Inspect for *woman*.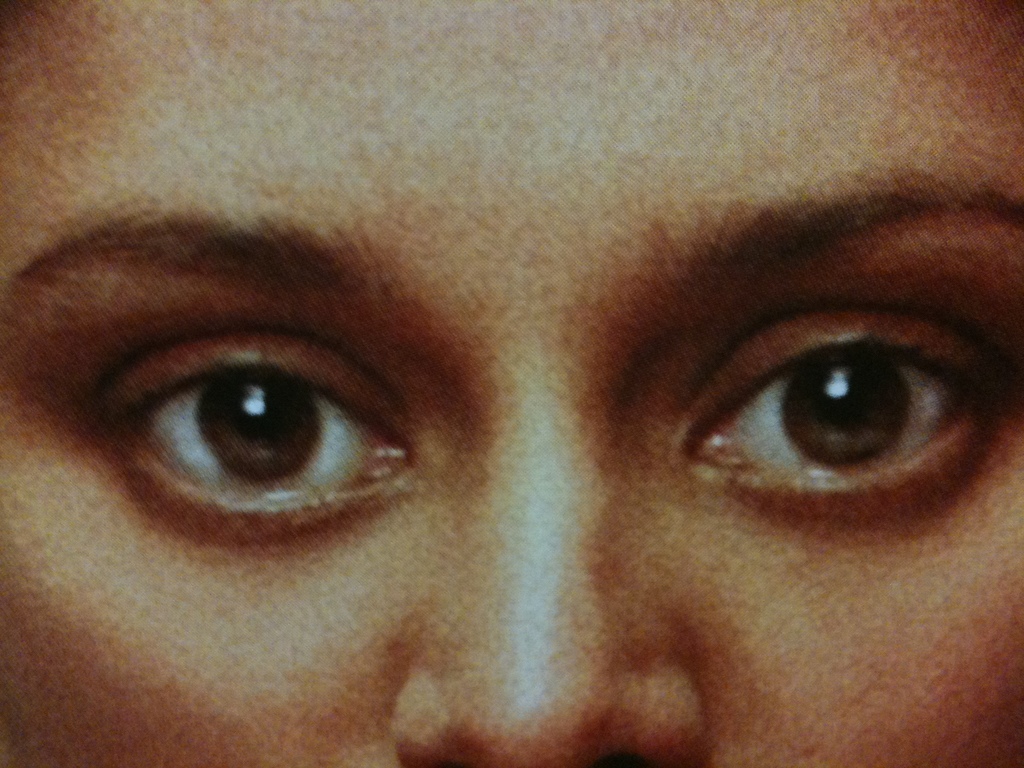
Inspection: bbox(42, 78, 1011, 762).
